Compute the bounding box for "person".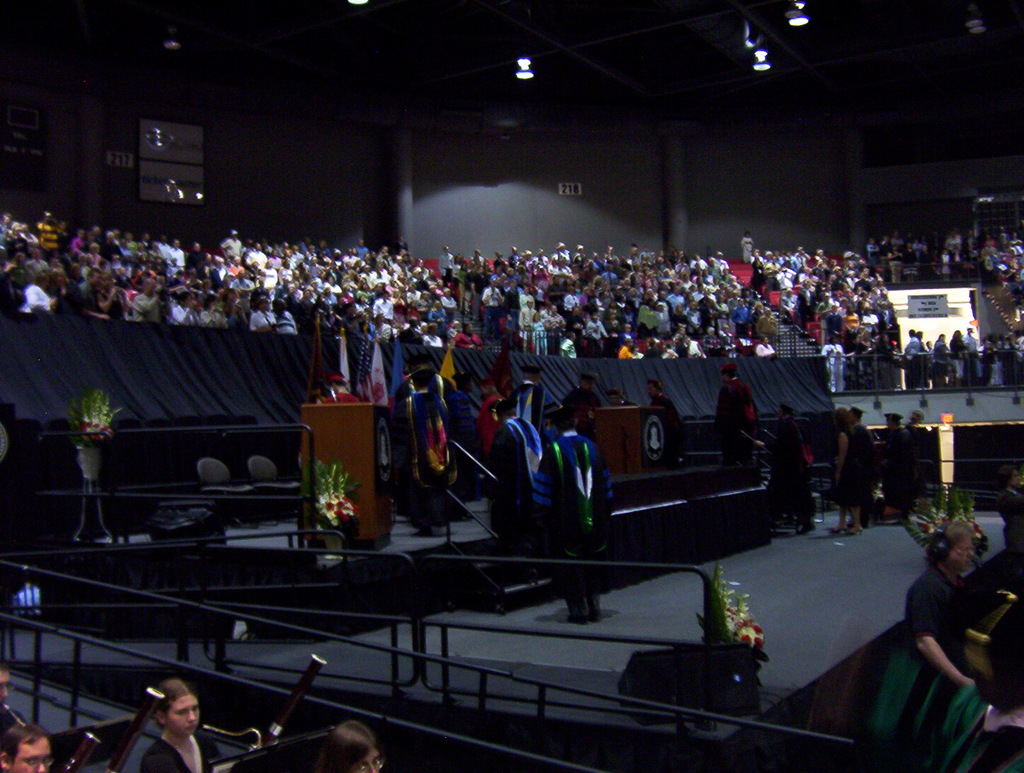
left=715, top=365, right=748, bottom=444.
